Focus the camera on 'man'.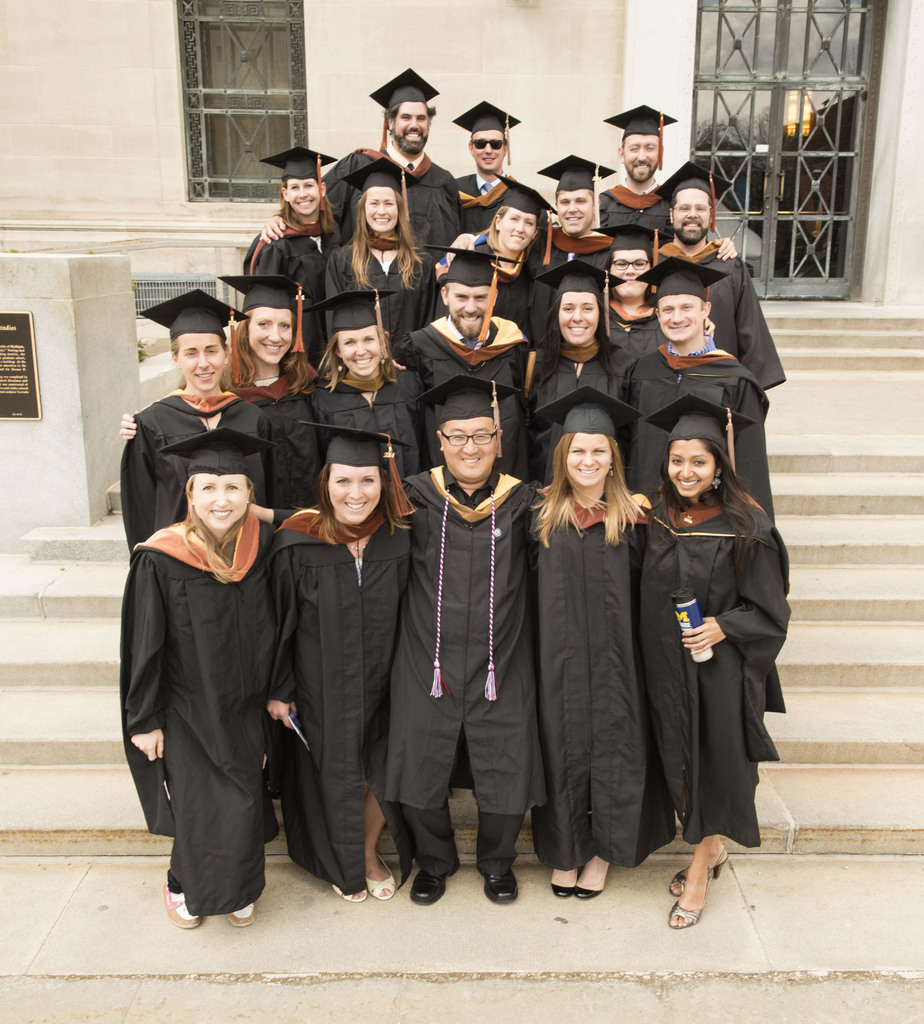
Focus region: bbox(598, 102, 738, 261).
